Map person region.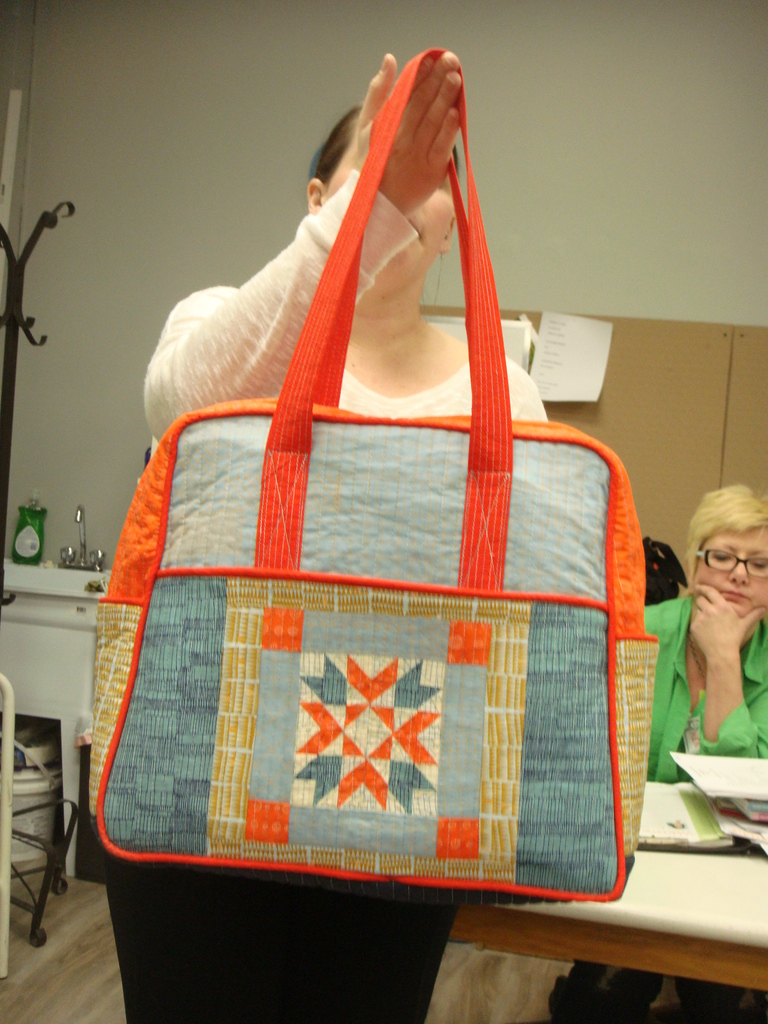
Mapped to detection(550, 484, 767, 1023).
